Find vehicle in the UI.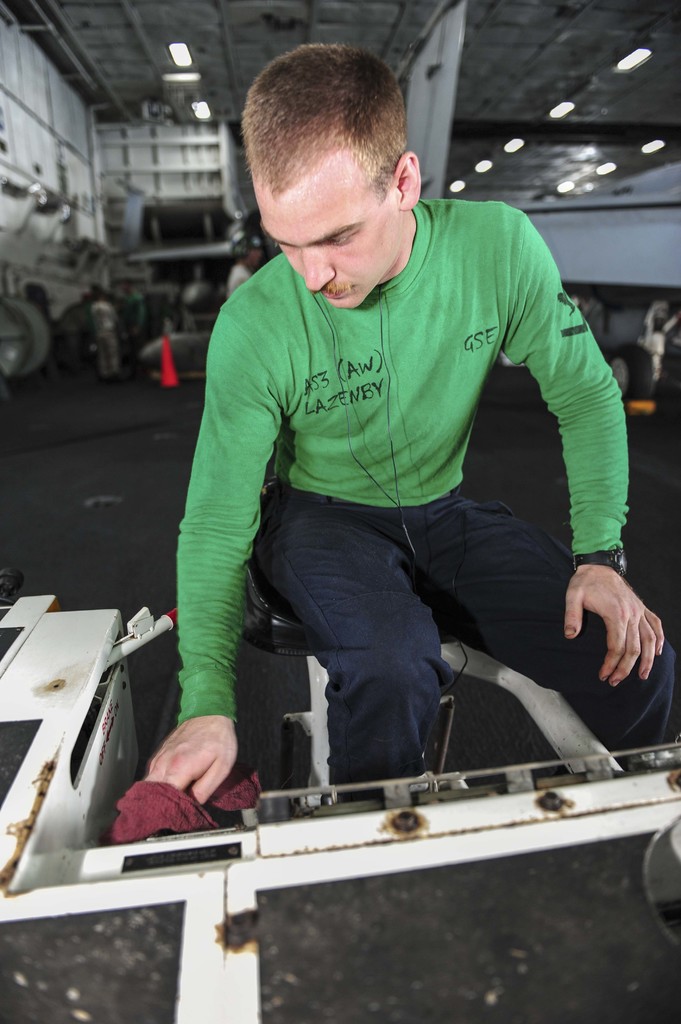
UI element at box(0, 556, 680, 1023).
